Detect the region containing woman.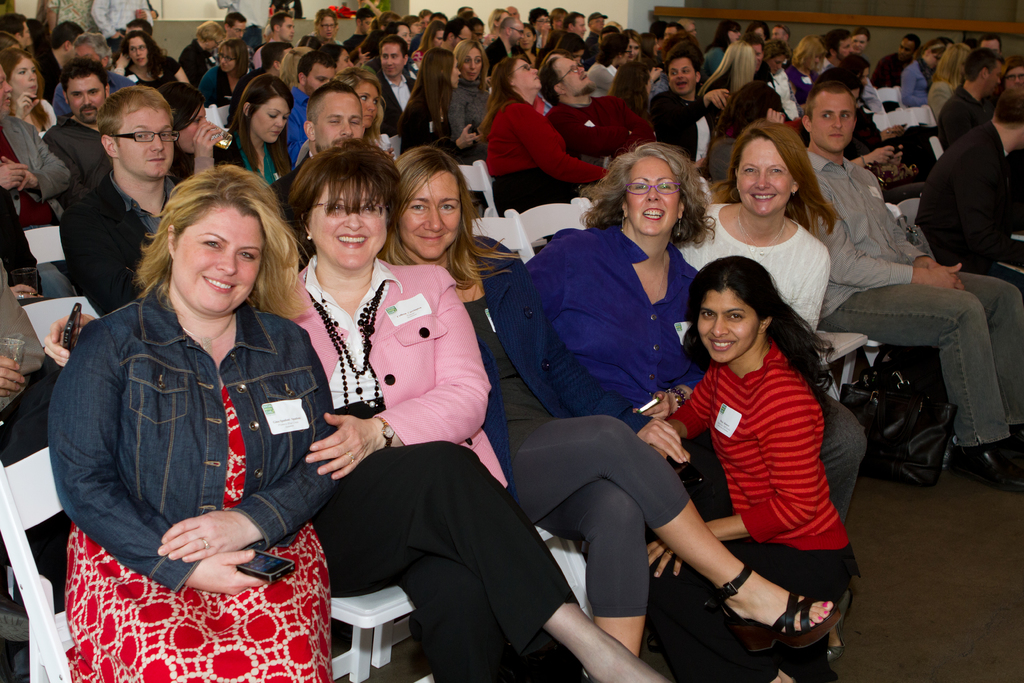
left=220, top=70, right=289, bottom=191.
